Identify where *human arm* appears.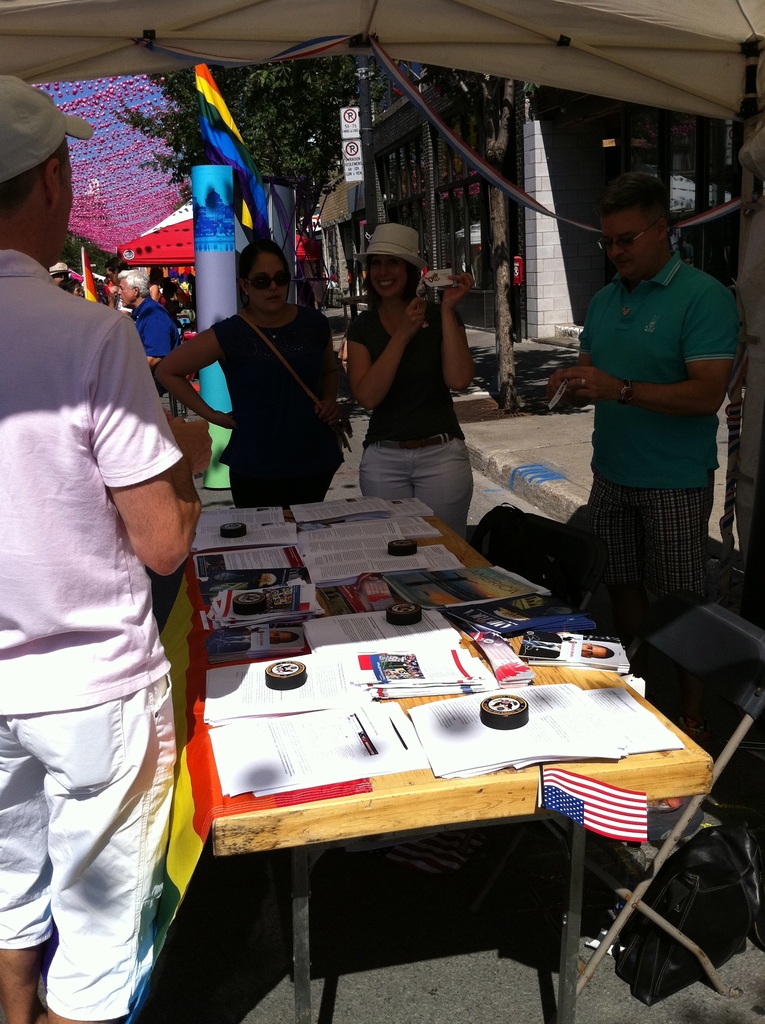
Appears at x1=335, y1=293, x2=430, y2=419.
